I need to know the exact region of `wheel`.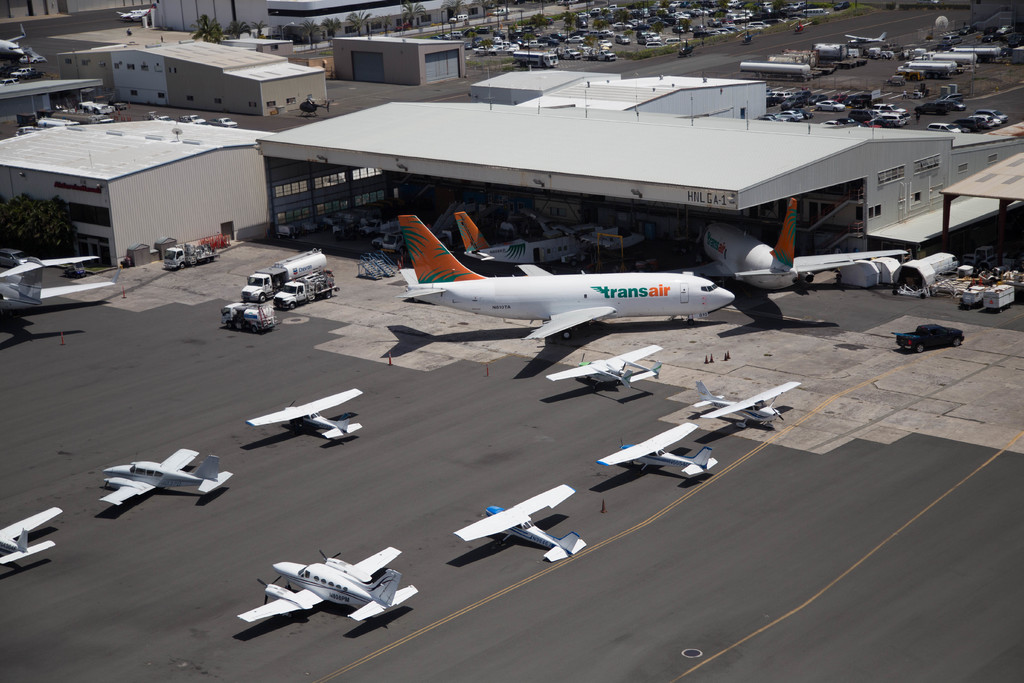
Region: detection(563, 331, 570, 340).
